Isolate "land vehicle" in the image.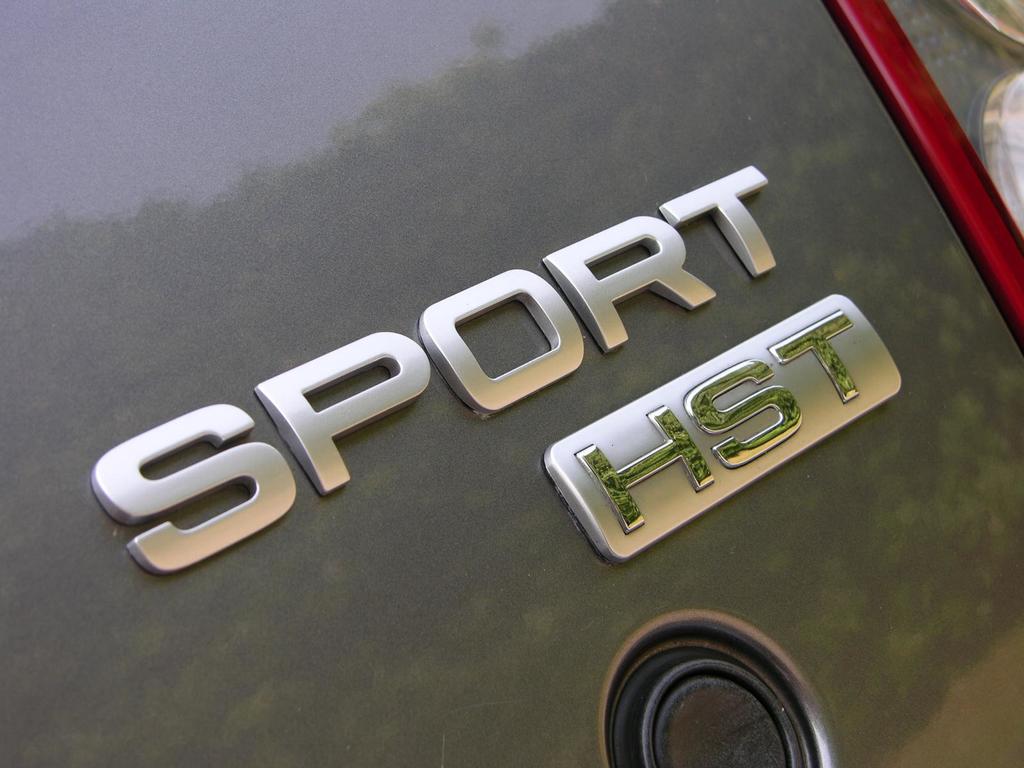
Isolated region: select_region(0, 0, 1021, 766).
